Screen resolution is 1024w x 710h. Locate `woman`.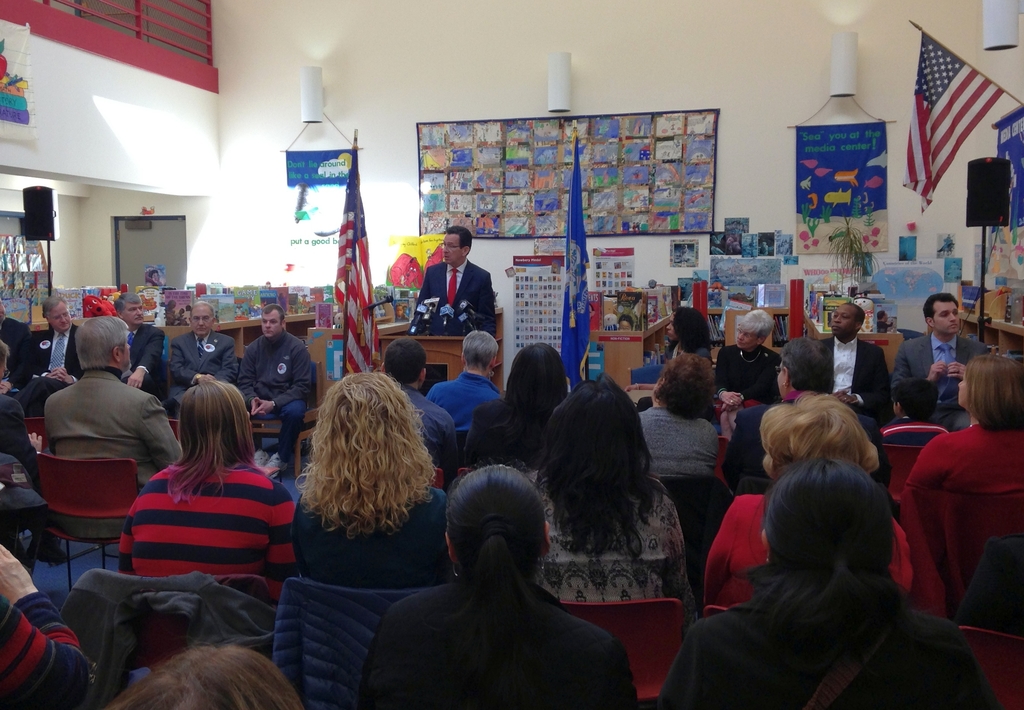
(x1=637, y1=307, x2=719, y2=422).
